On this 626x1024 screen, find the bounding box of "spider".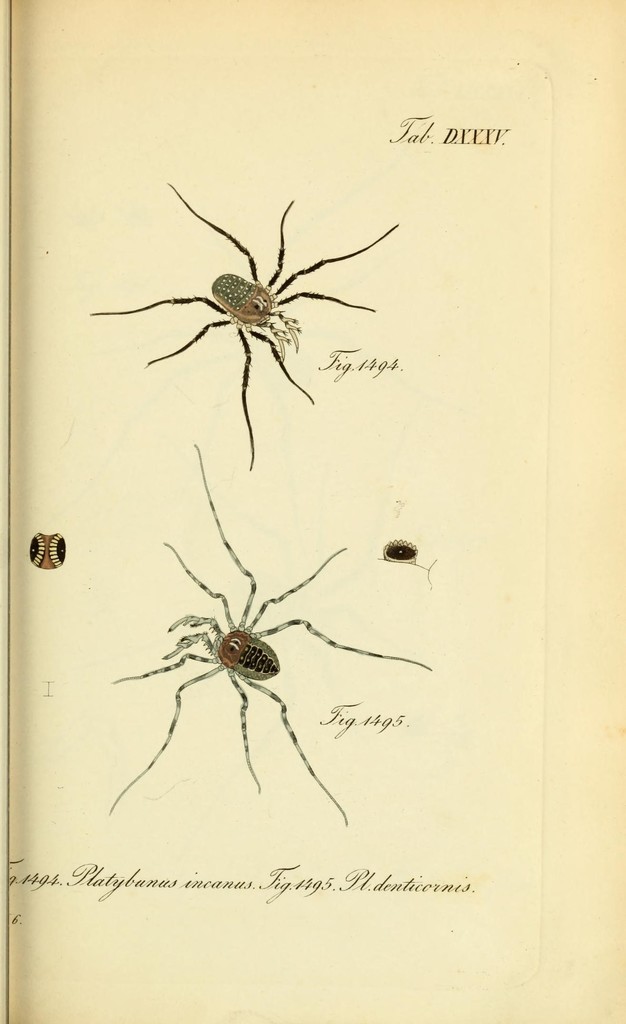
Bounding box: select_region(103, 433, 437, 819).
